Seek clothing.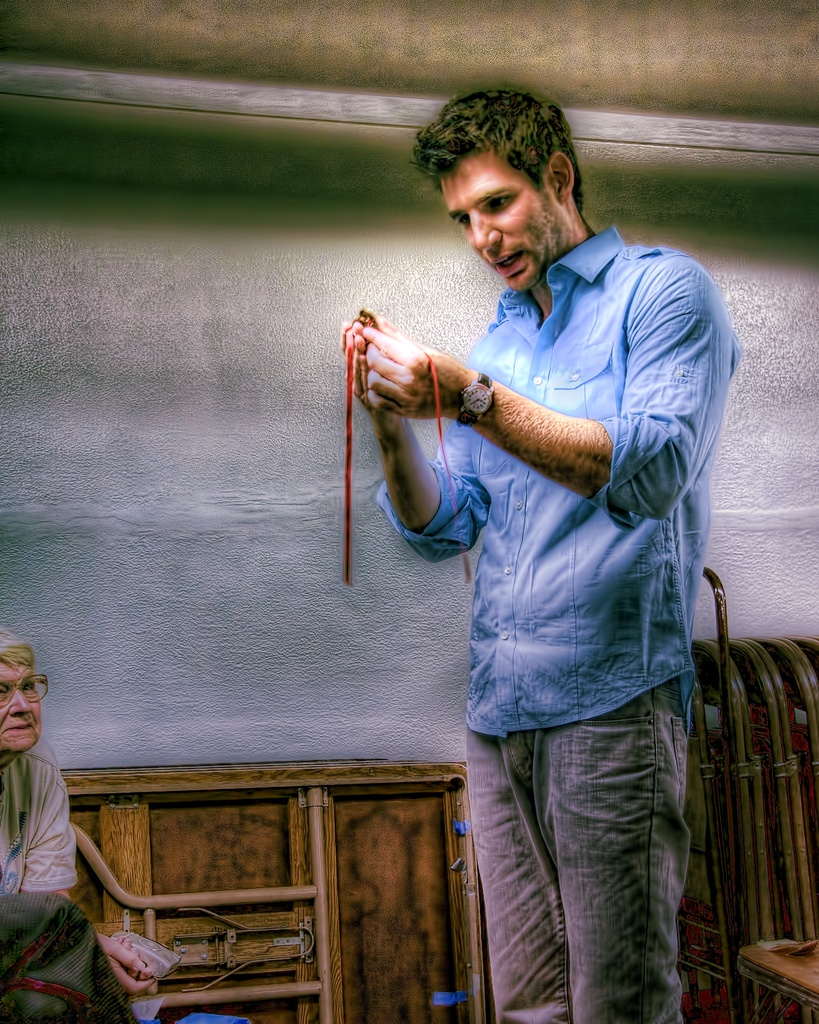
x1=0 y1=750 x2=72 y2=908.
